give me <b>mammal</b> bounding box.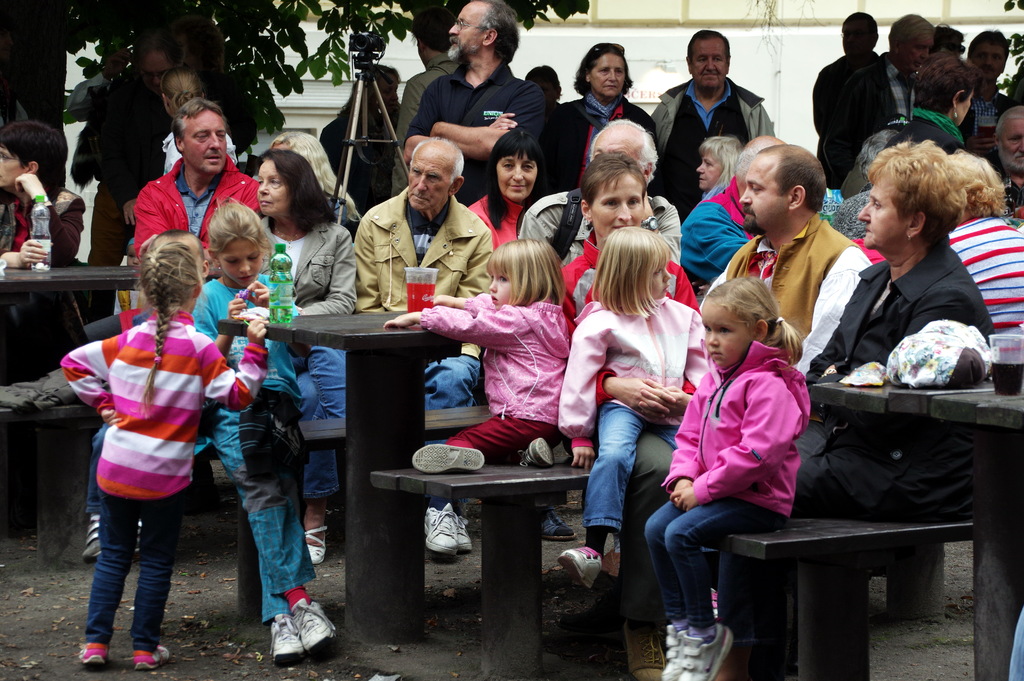
BBox(557, 149, 698, 680).
